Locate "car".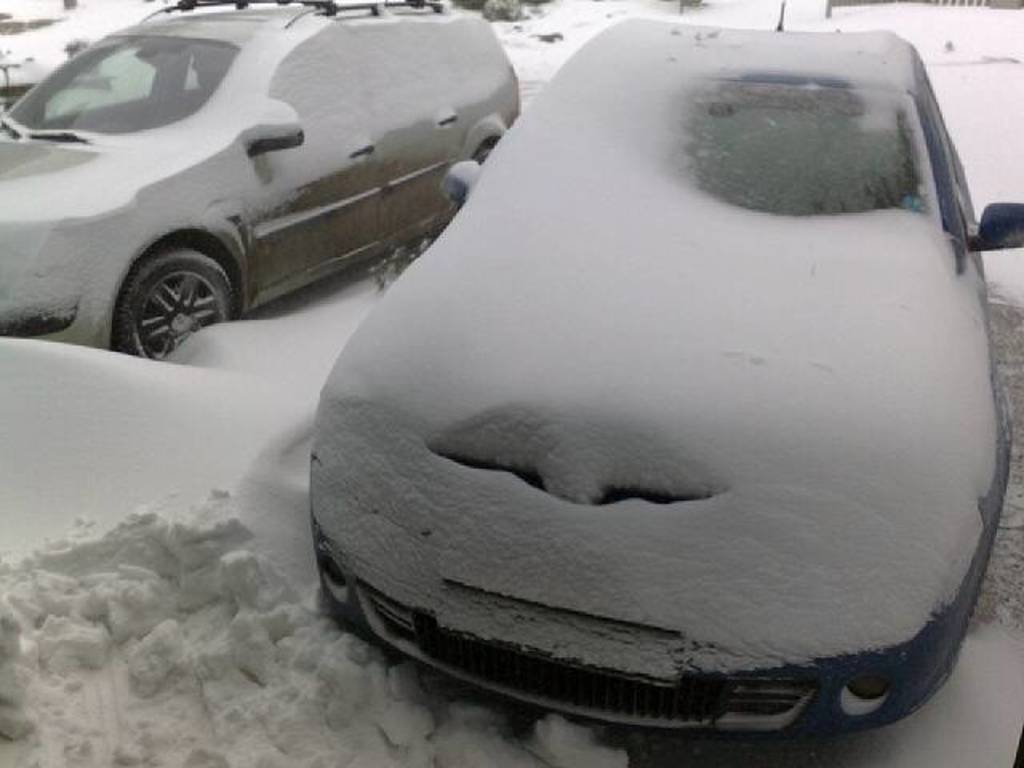
Bounding box: (left=0, top=0, right=522, bottom=363).
